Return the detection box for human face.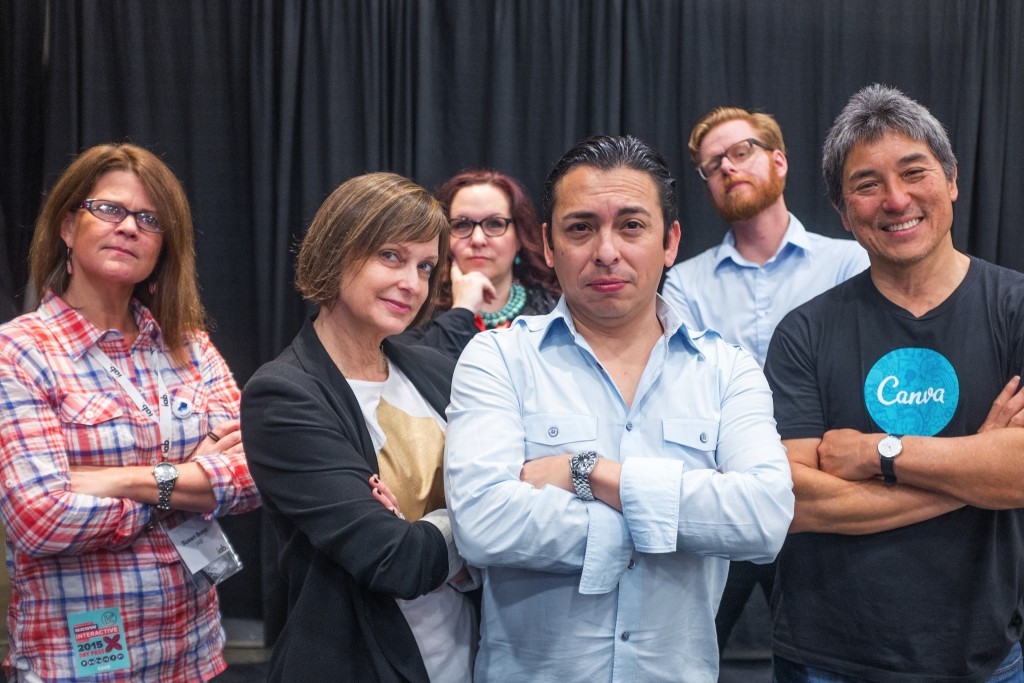
x1=73, y1=171, x2=164, y2=288.
